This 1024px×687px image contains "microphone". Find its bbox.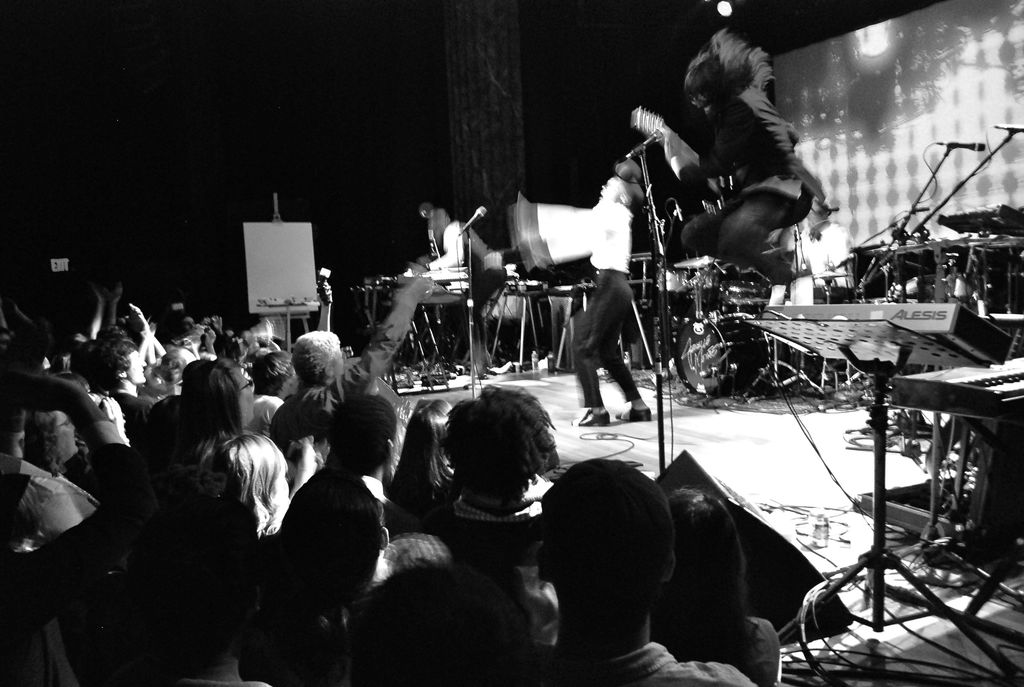
[920,136,989,156].
